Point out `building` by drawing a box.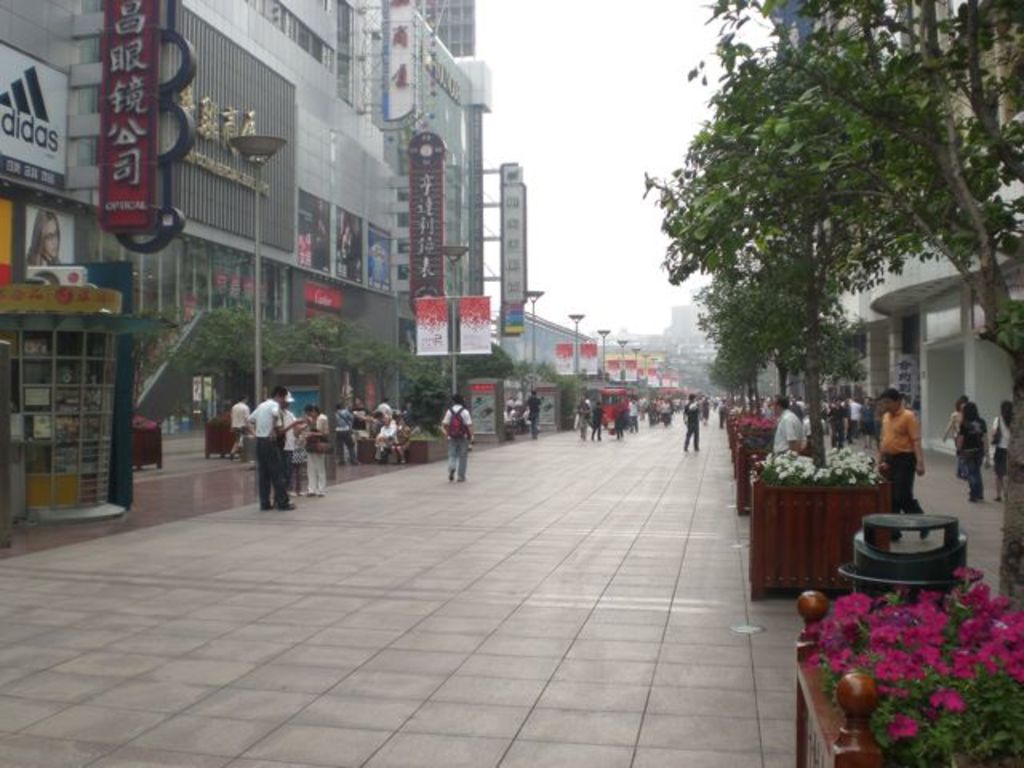
bbox=(858, 0, 1022, 462).
